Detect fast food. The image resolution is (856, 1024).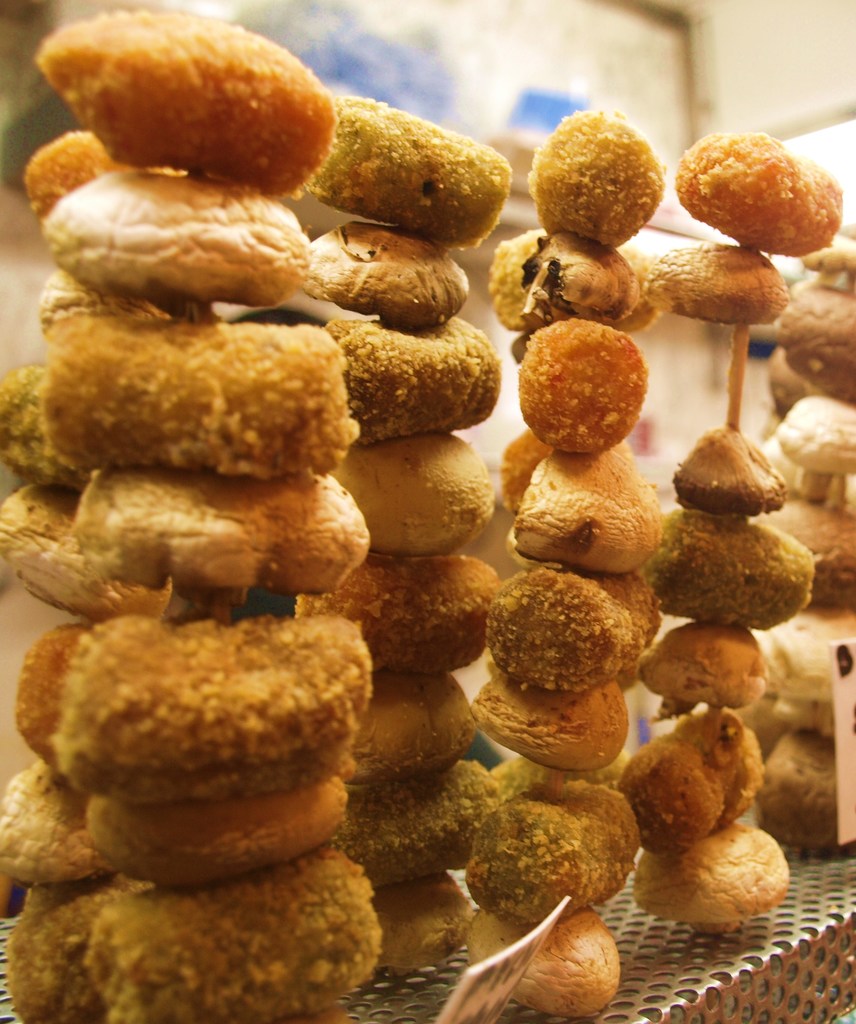
Rect(7, 614, 390, 887).
